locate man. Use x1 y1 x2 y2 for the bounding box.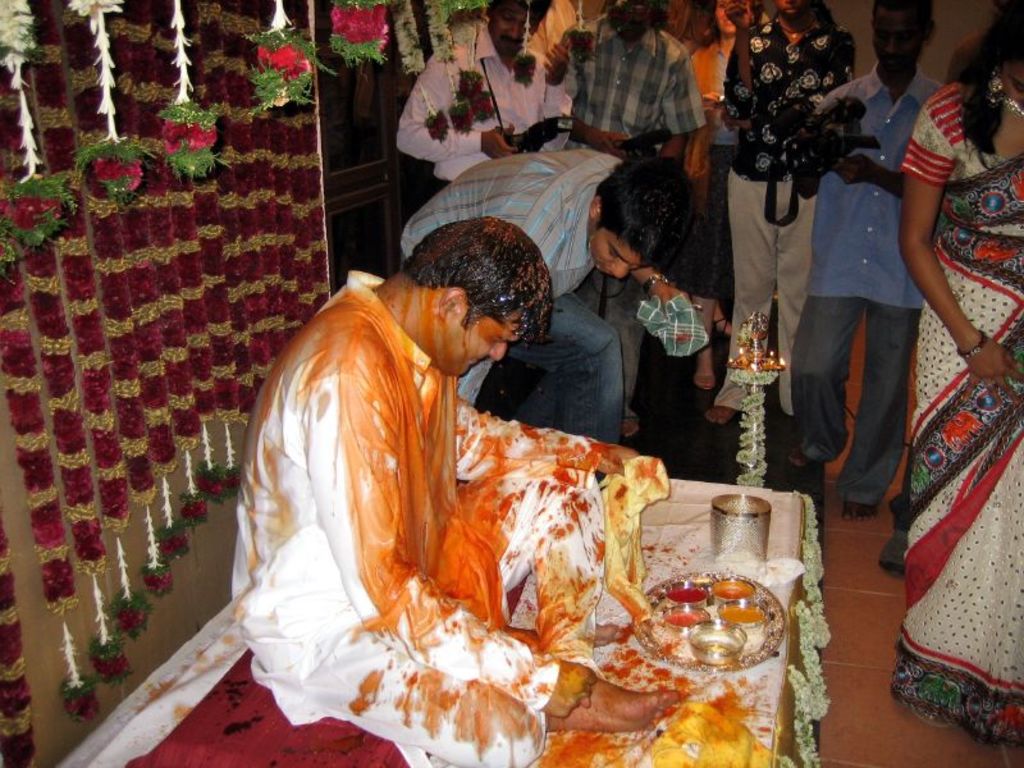
230 234 687 726.
